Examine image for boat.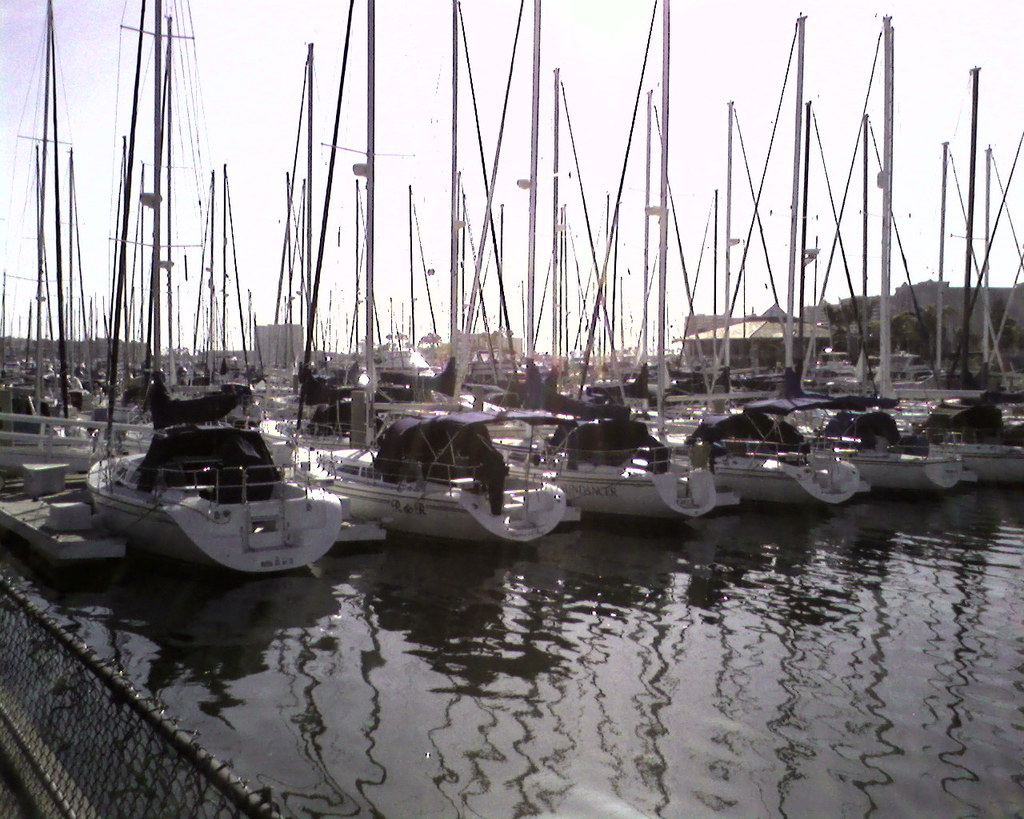
Examination result: 473, 0, 718, 529.
